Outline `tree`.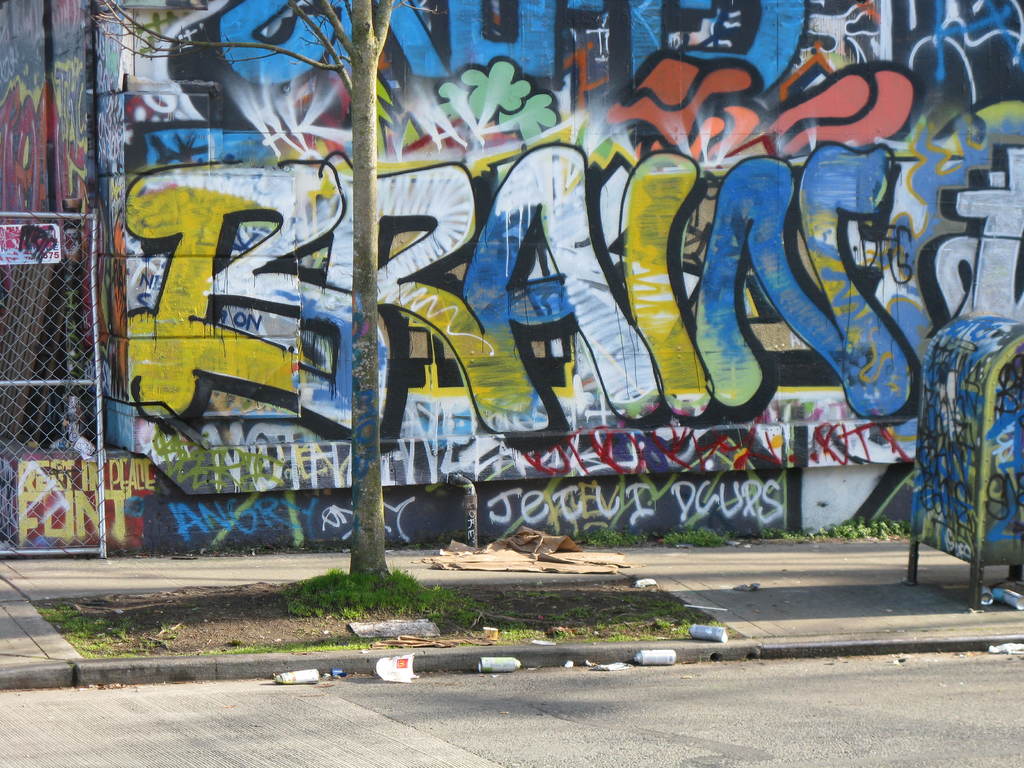
Outline: 67, 0, 441, 589.
